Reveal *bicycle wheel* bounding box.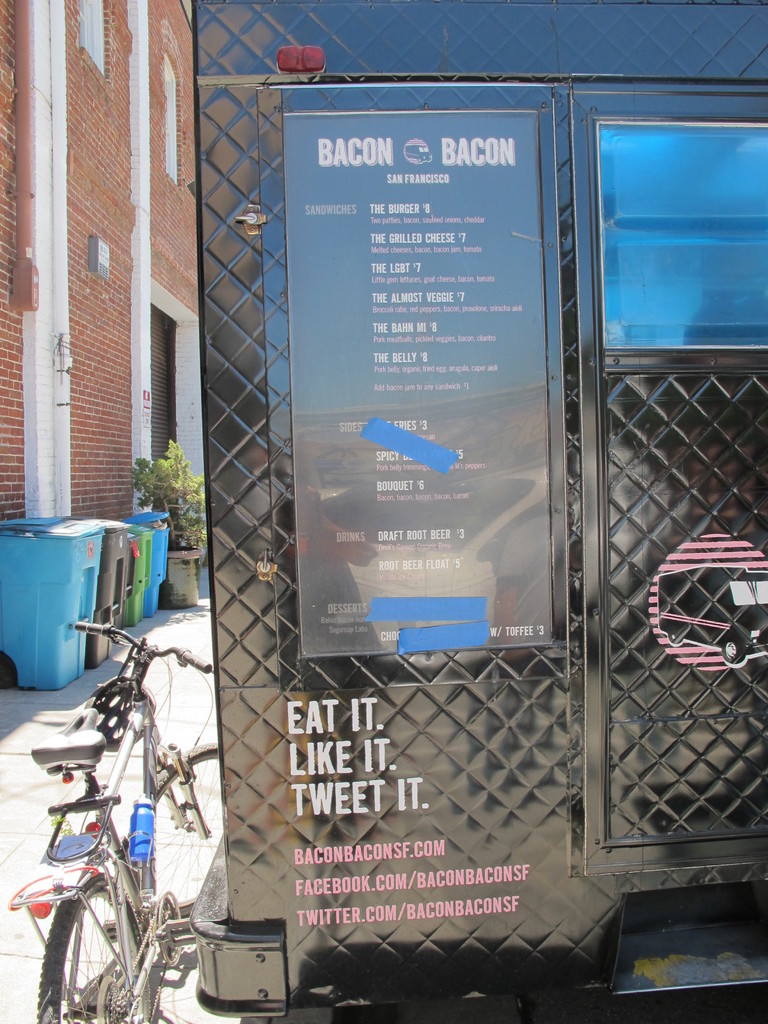
Revealed: (42,877,154,1023).
